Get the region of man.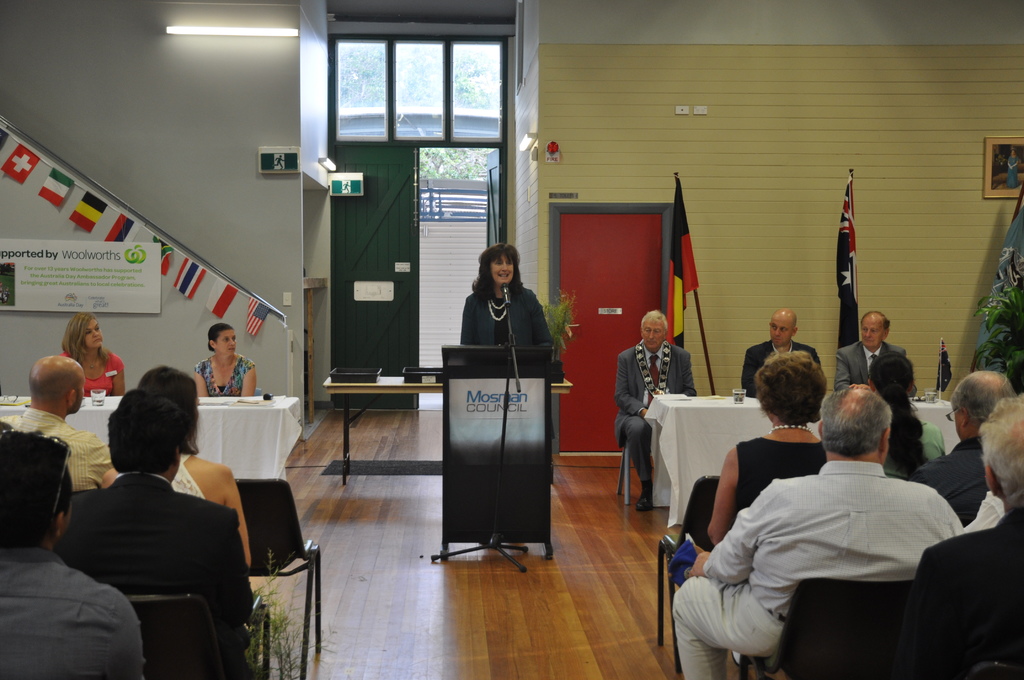
(671,384,960,679).
